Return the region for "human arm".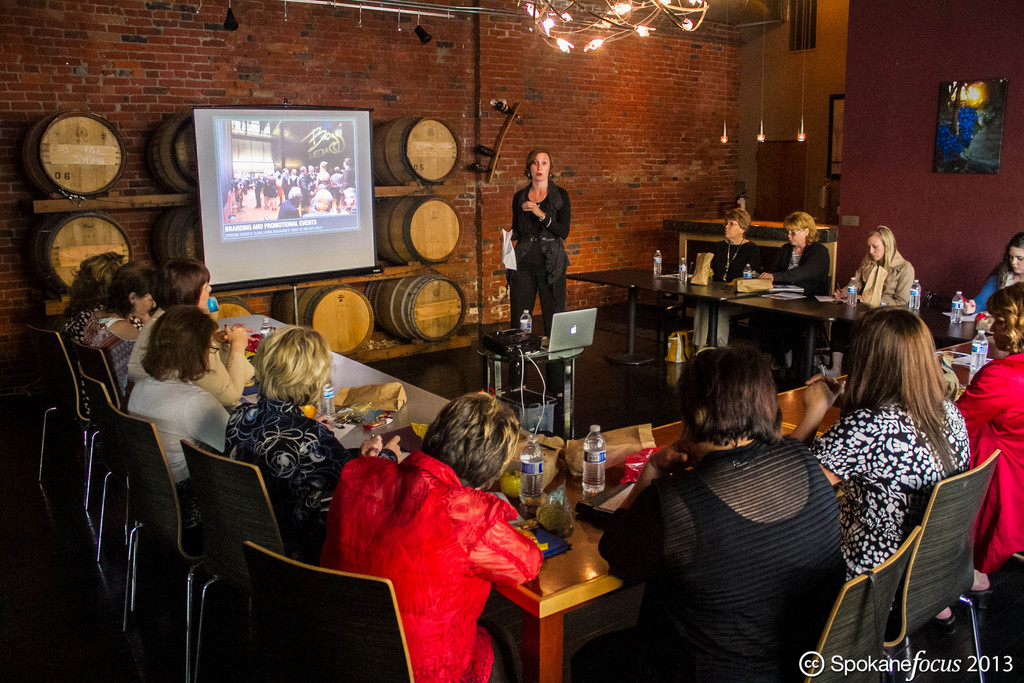
select_region(751, 247, 835, 284).
